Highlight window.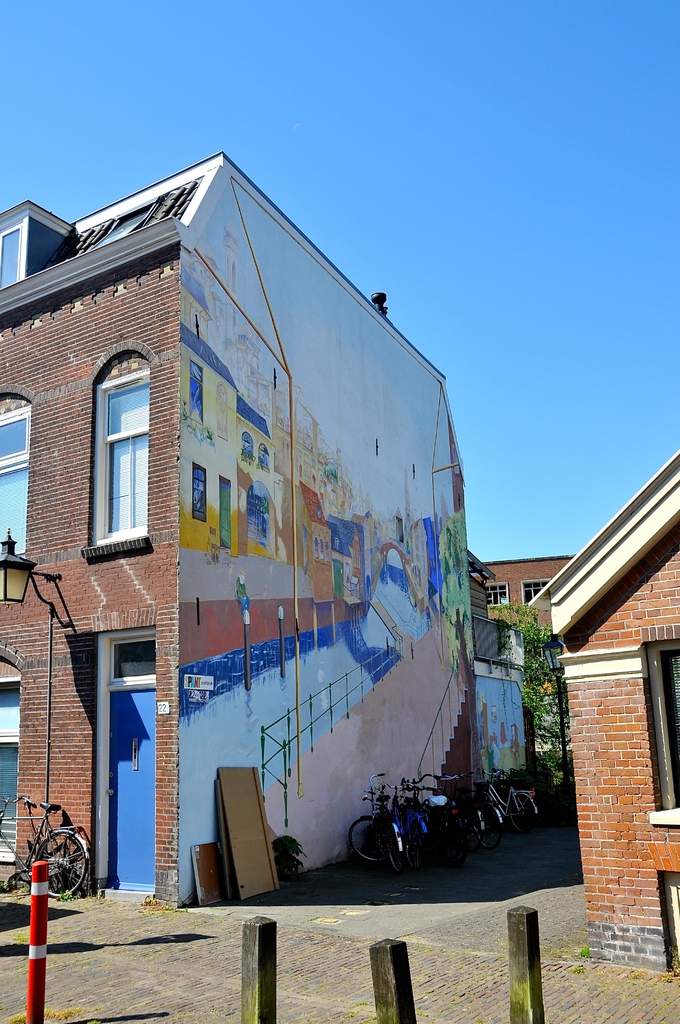
Highlighted region: x1=77, y1=342, x2=152, y2=561.
